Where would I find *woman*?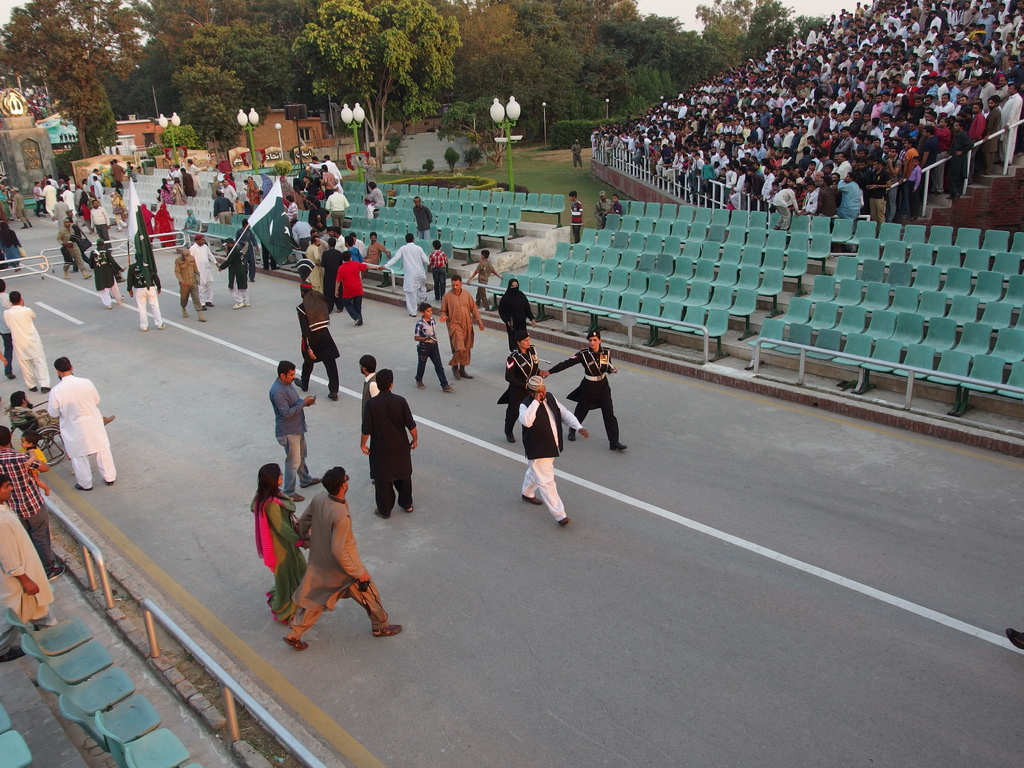
At rect(139, 204, 155, 243).
